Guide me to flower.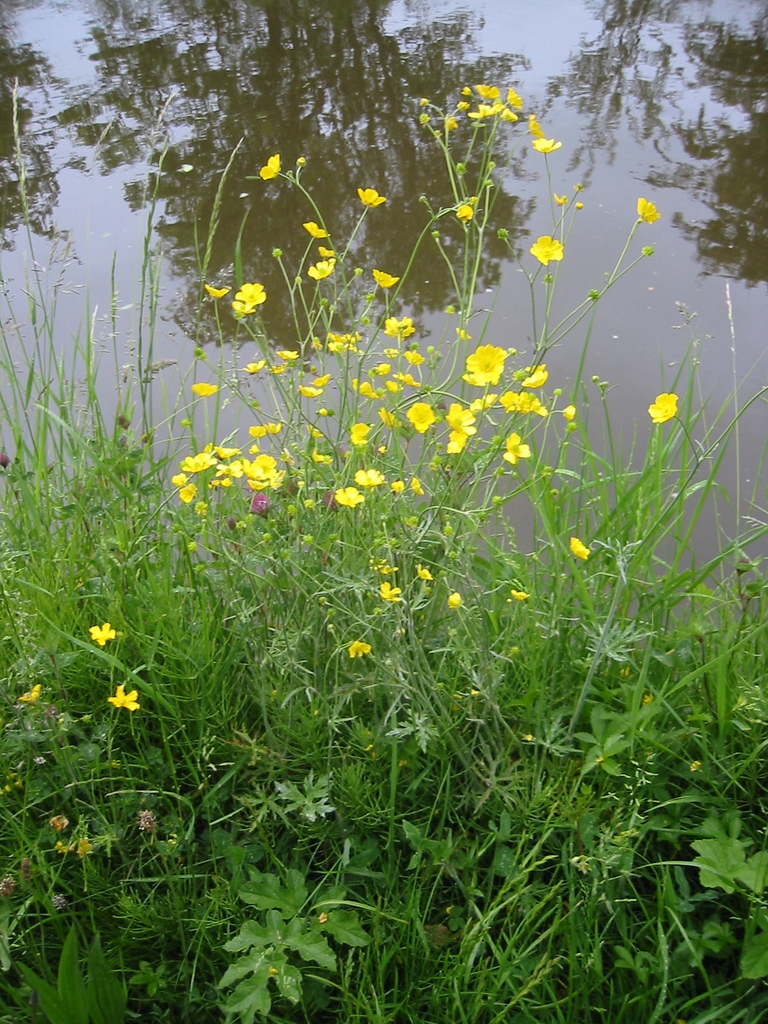
Guidance: detection(377, 580, 398, 603).
